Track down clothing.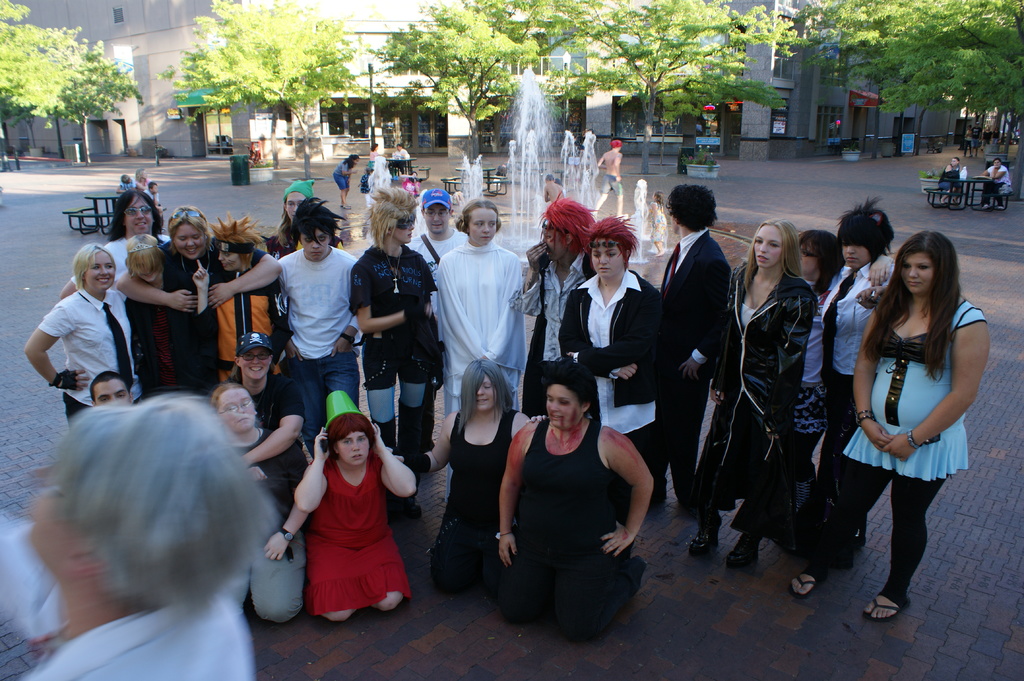
Tracked to bbox=[512, 245, 591, 406].
